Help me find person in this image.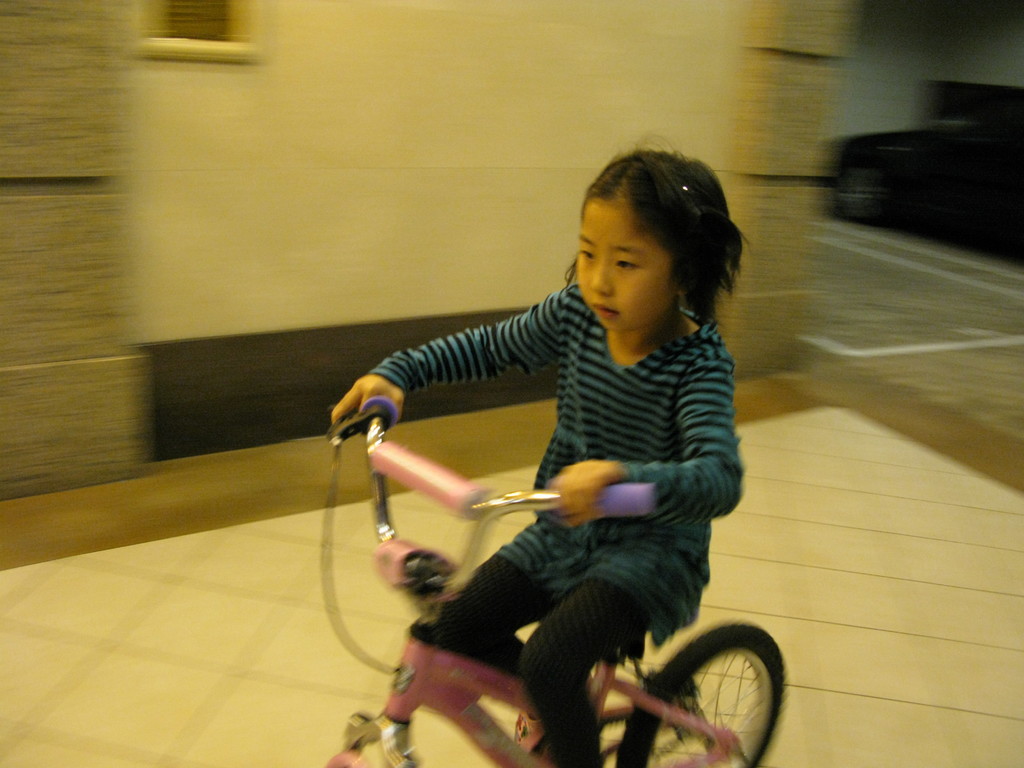
Found it: BBox(359, 143, 772, 767).
